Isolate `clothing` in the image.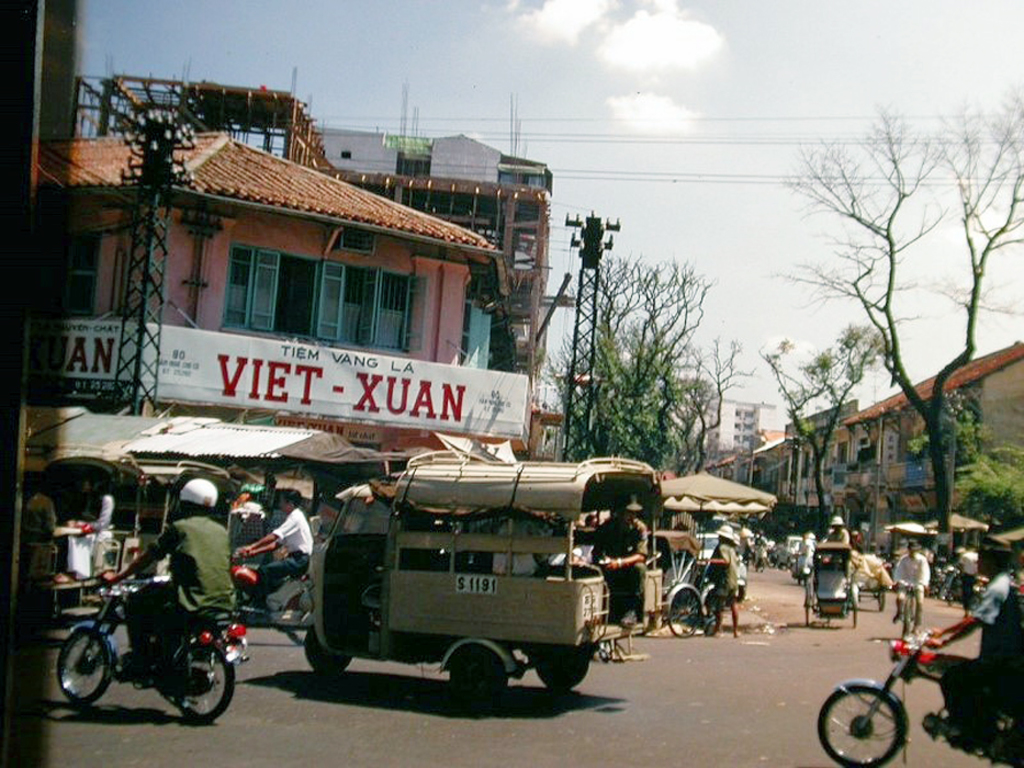
Isolated region: locate(582, 512, 639, 609).
